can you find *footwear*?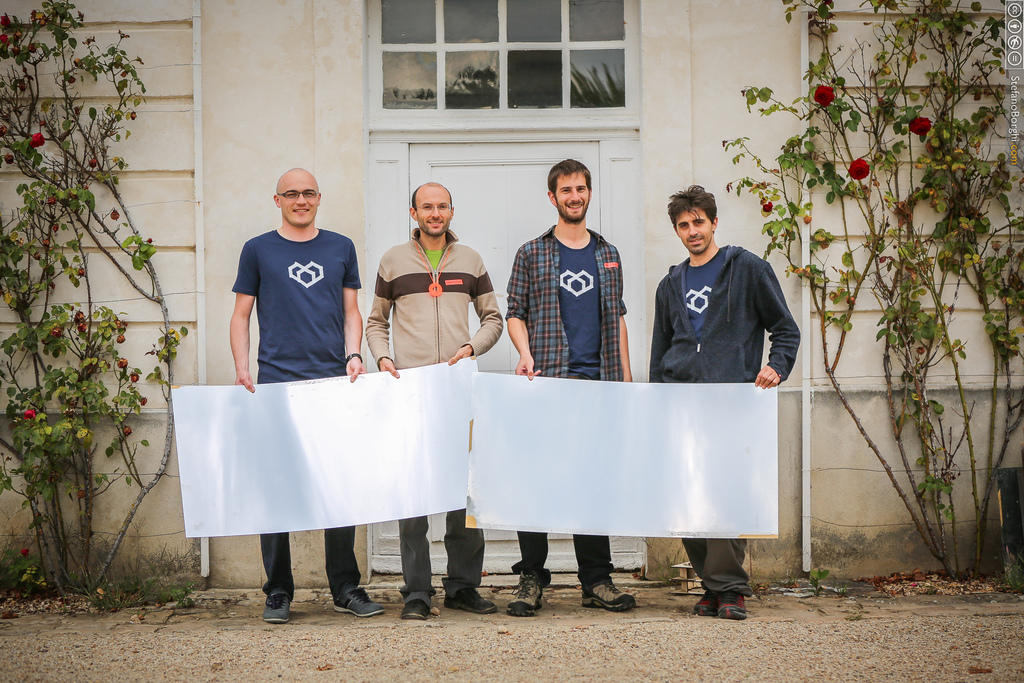
Yes, bounding box: (718, 594, 747, 620).
